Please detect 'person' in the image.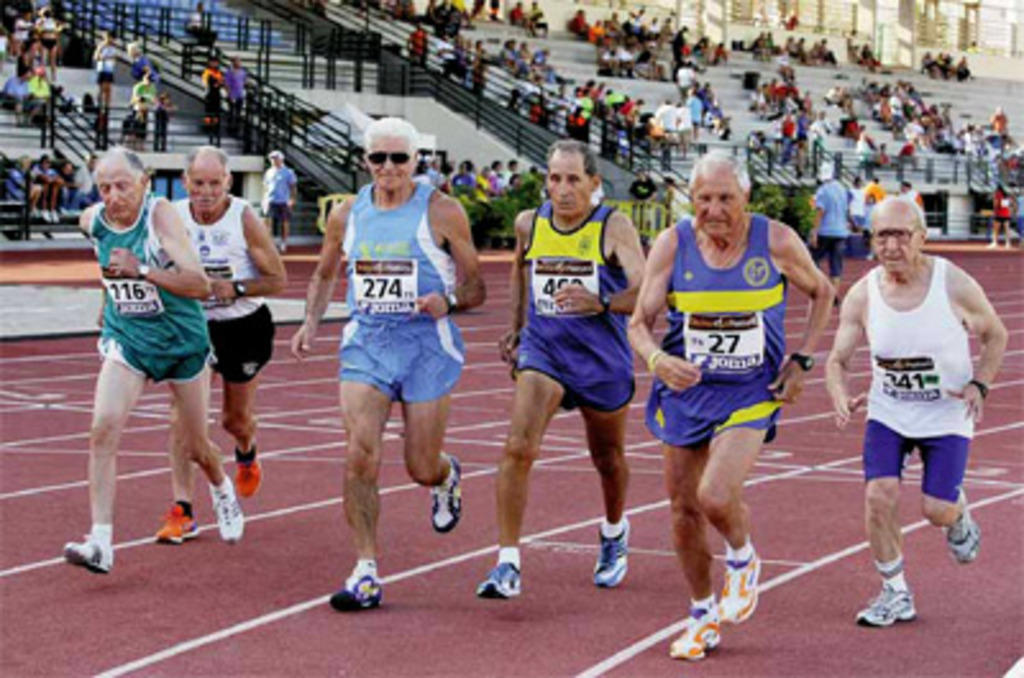
rect(220, 49, 259, 107).
